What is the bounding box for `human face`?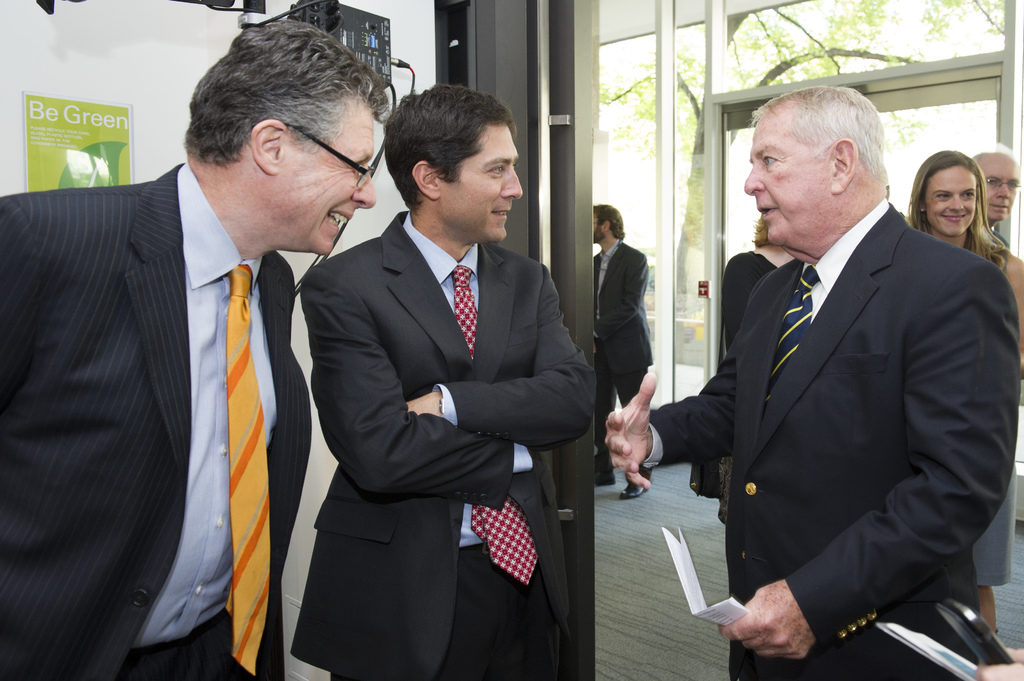
x1=742, y1=113, x2=824, y2=243.
